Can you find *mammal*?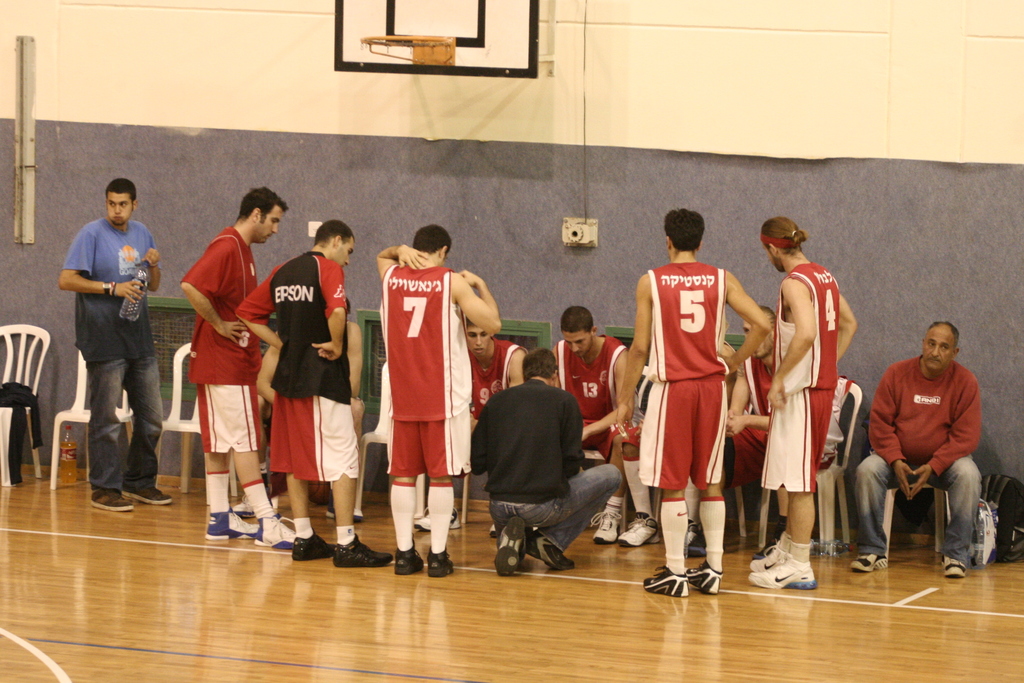
Yes, bounding box: (x1=237, y1=220, x2=391, y2=570).
